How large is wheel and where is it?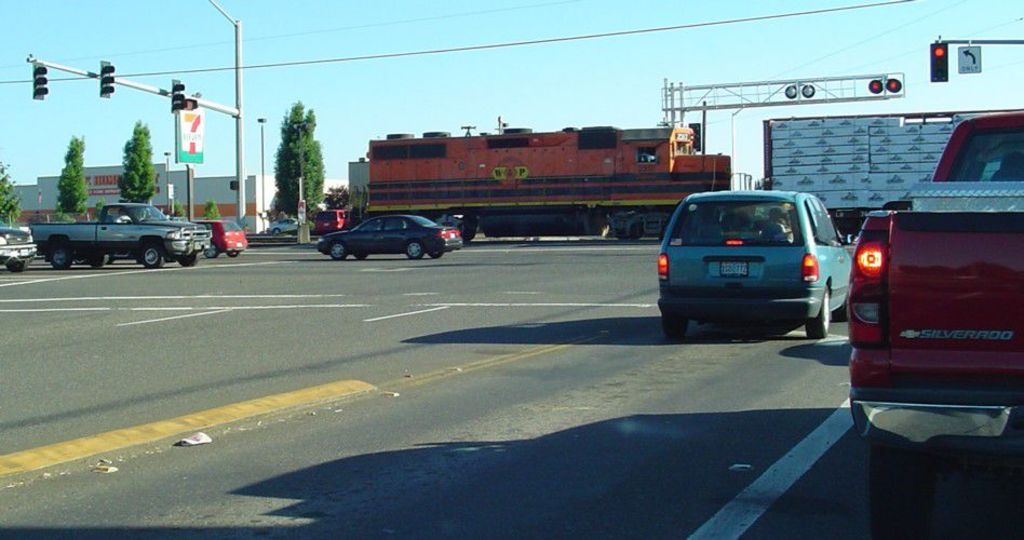
Bounding box: 87:254:106:268.
